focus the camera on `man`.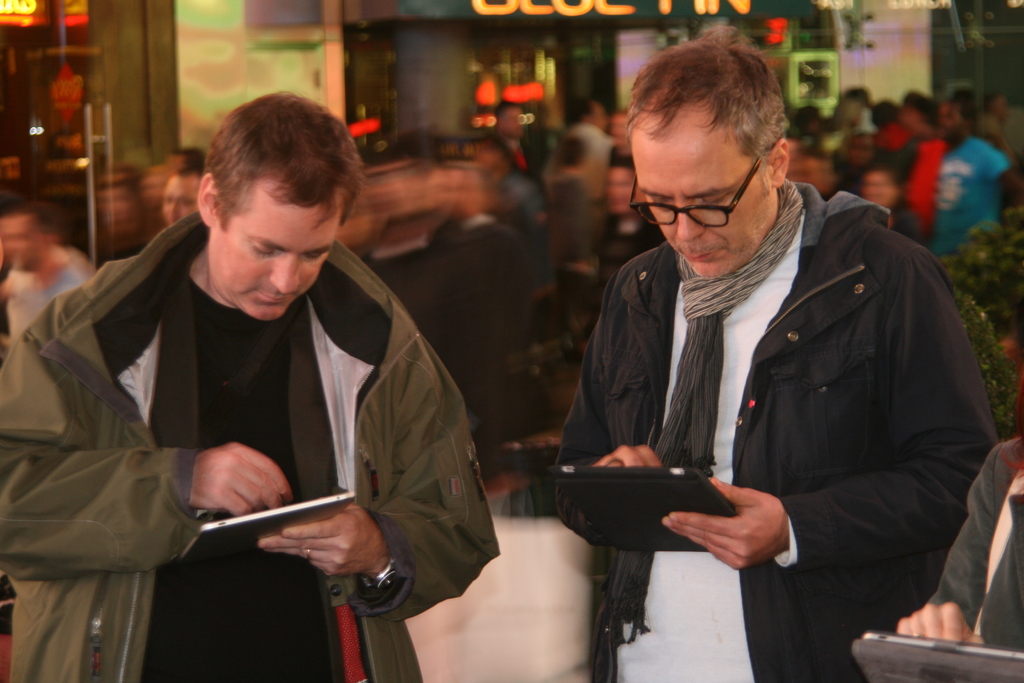
Focus region: select_region(157, 163, 203, 229).
